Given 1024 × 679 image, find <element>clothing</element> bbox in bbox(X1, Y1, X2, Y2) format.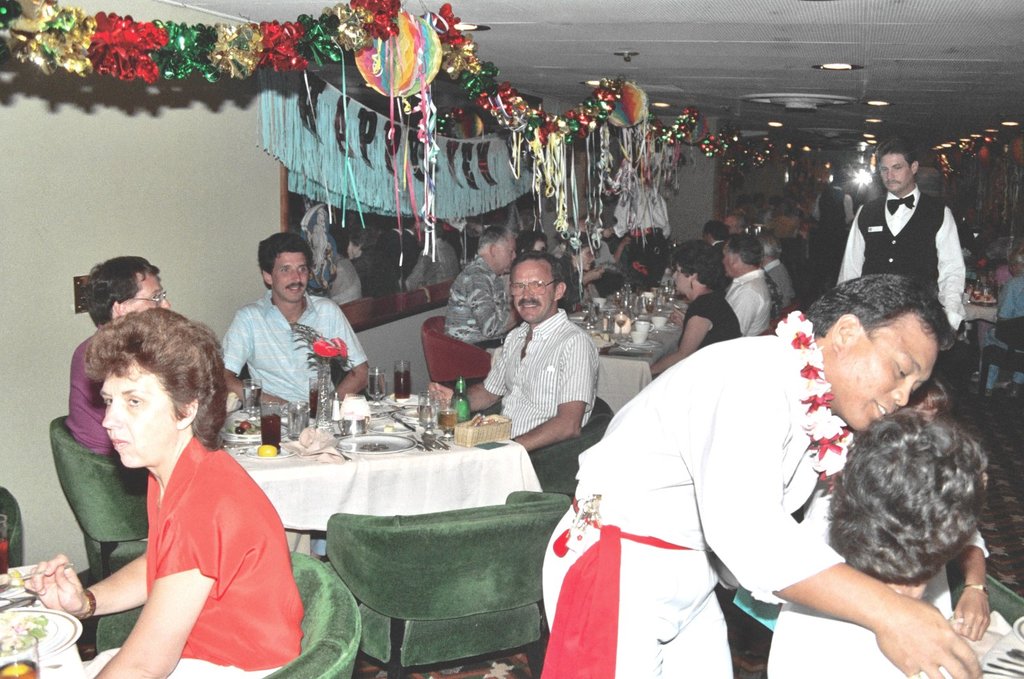
bbox(567, 255, 612, 297).
